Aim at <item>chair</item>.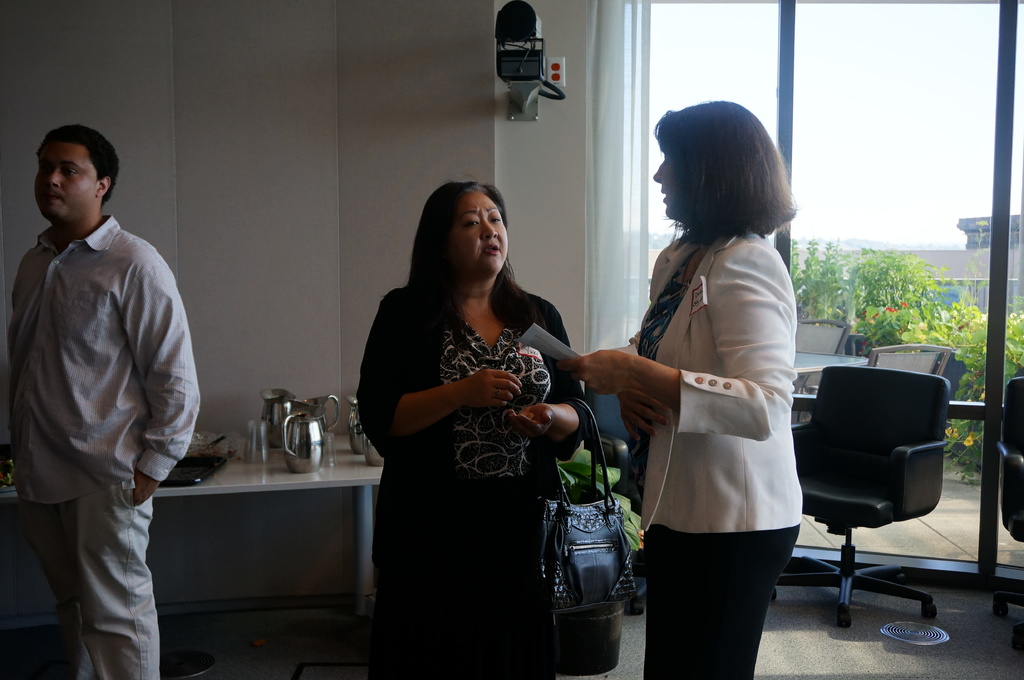
Aimed at crop(797, 333, 964, 638).
